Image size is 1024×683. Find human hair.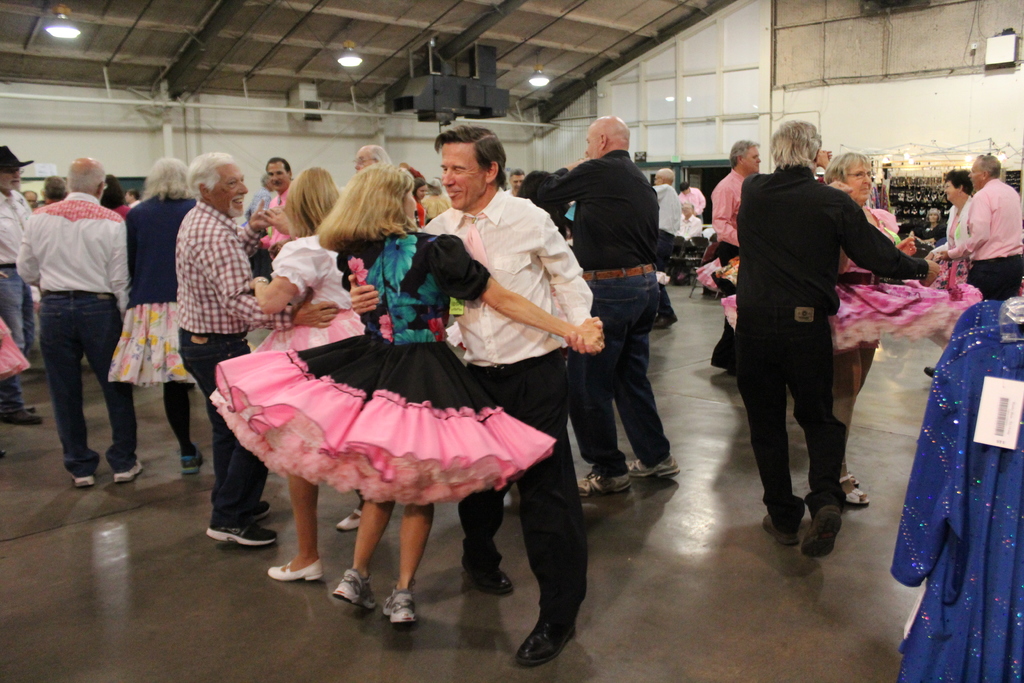
[359,149,389,168].
